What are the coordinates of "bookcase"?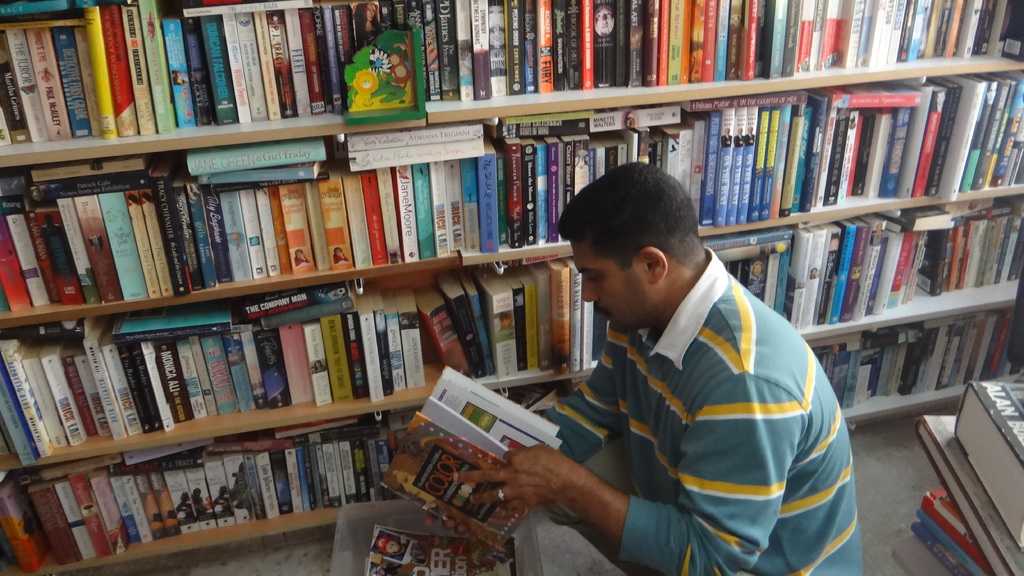
pyautogui.locateOnScreen(42, 13, 966, 549).
